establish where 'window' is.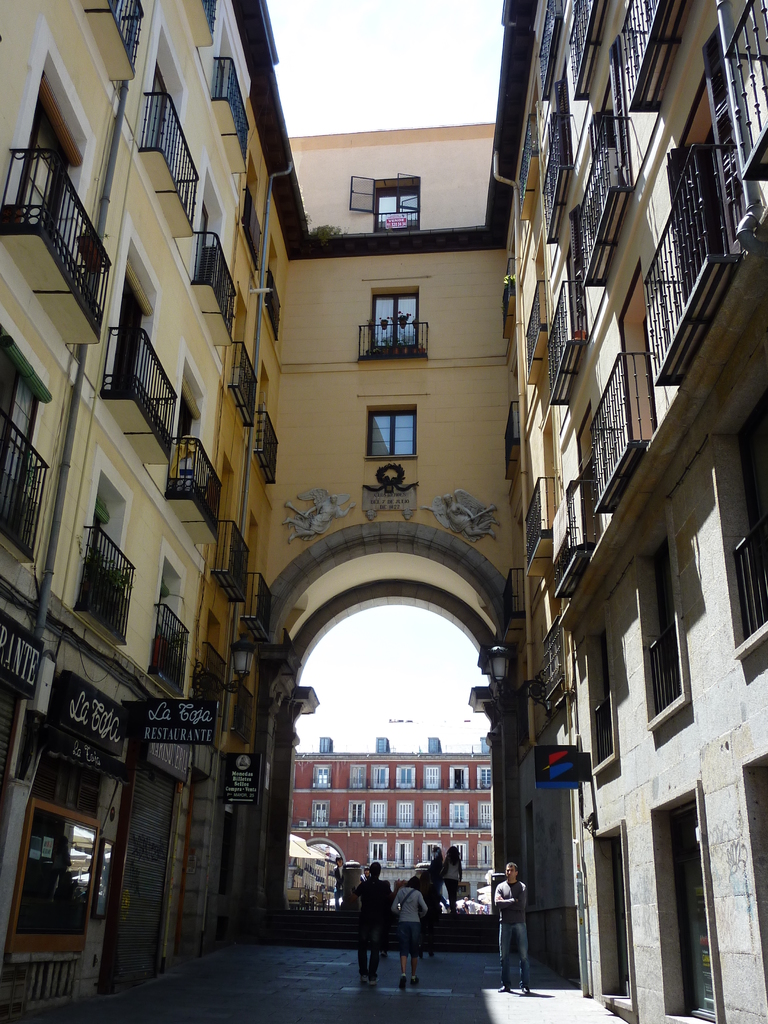
Established at locate(424, 803, 438, 829).
